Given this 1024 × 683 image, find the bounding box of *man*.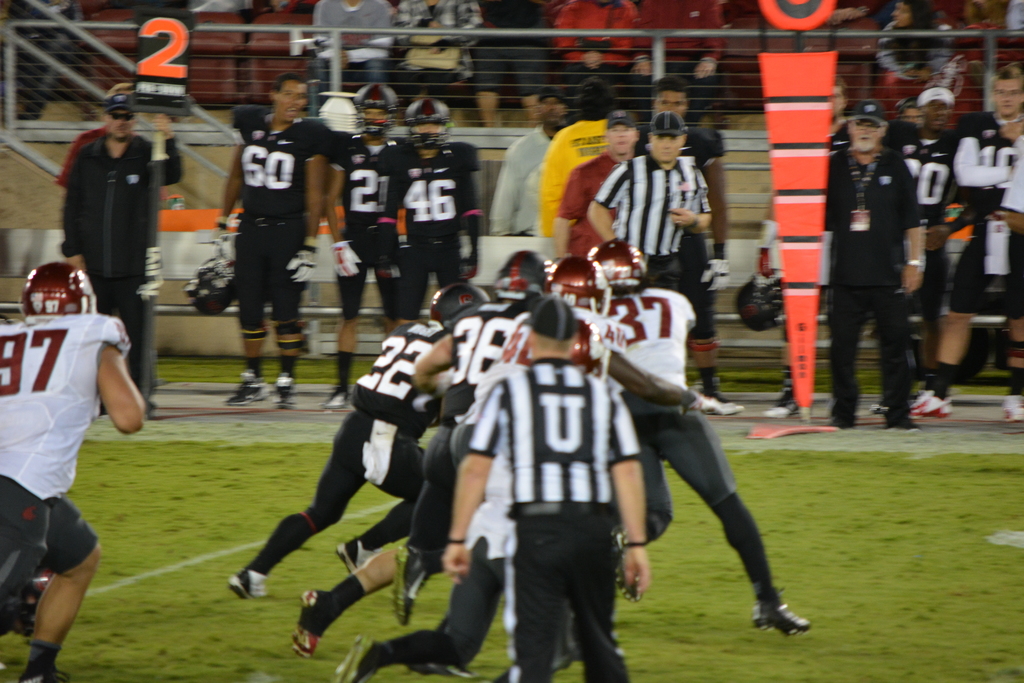
Rect(641, 78, 742, 419).
